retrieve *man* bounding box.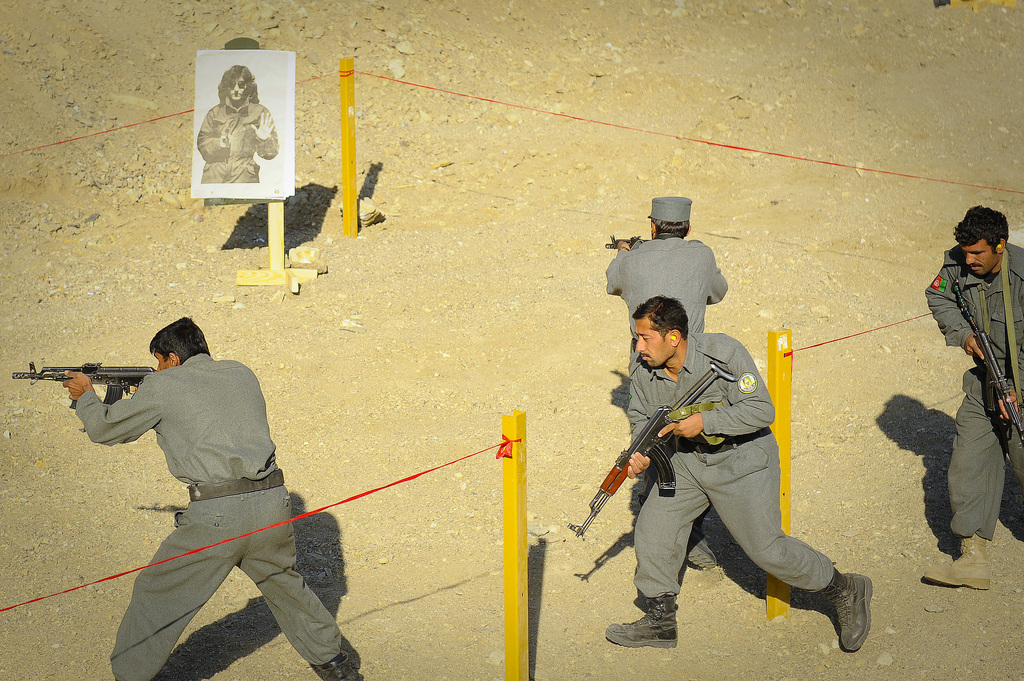
Bounding box: box=[609, 195, 724, 569].
